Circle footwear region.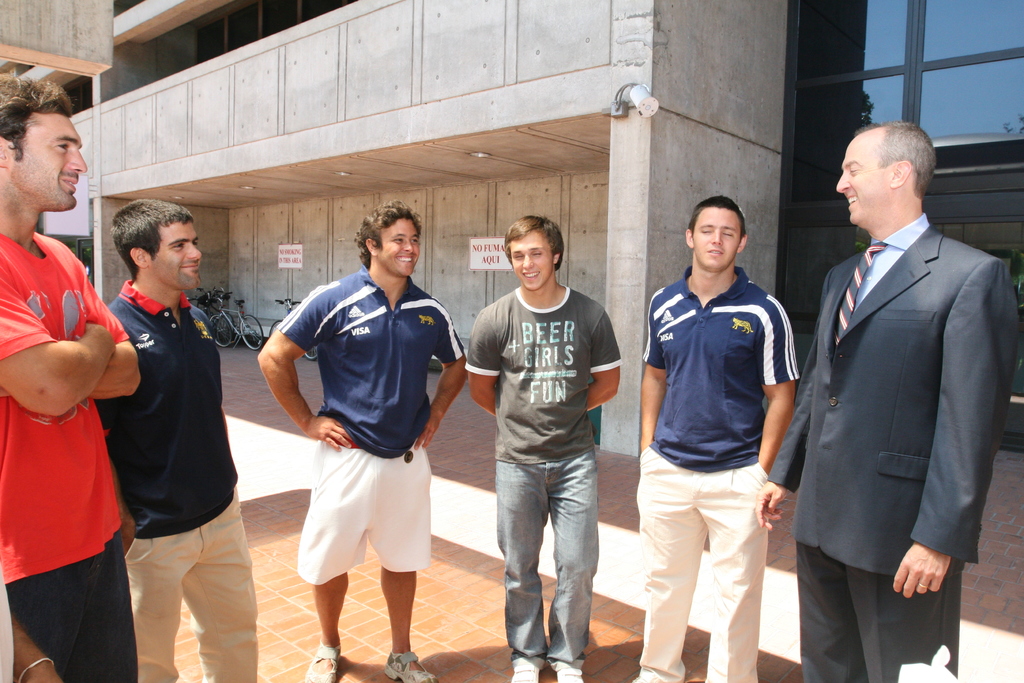
Region: left=634, top=667, right=705, bottom=682.
